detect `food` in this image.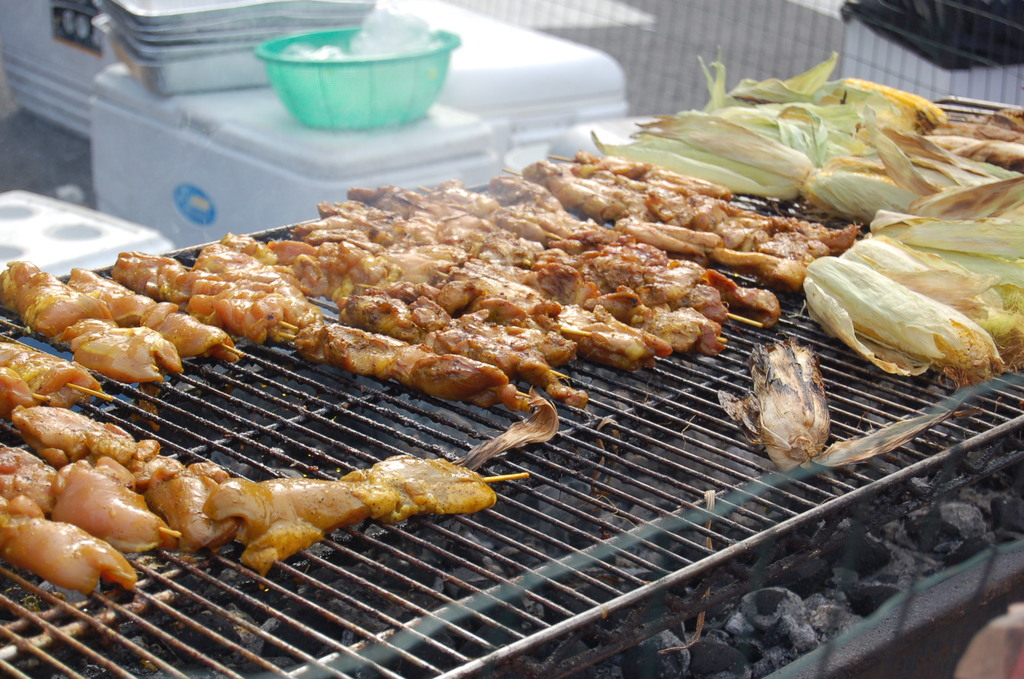
Detection: (0, 53, 1023, 587).
